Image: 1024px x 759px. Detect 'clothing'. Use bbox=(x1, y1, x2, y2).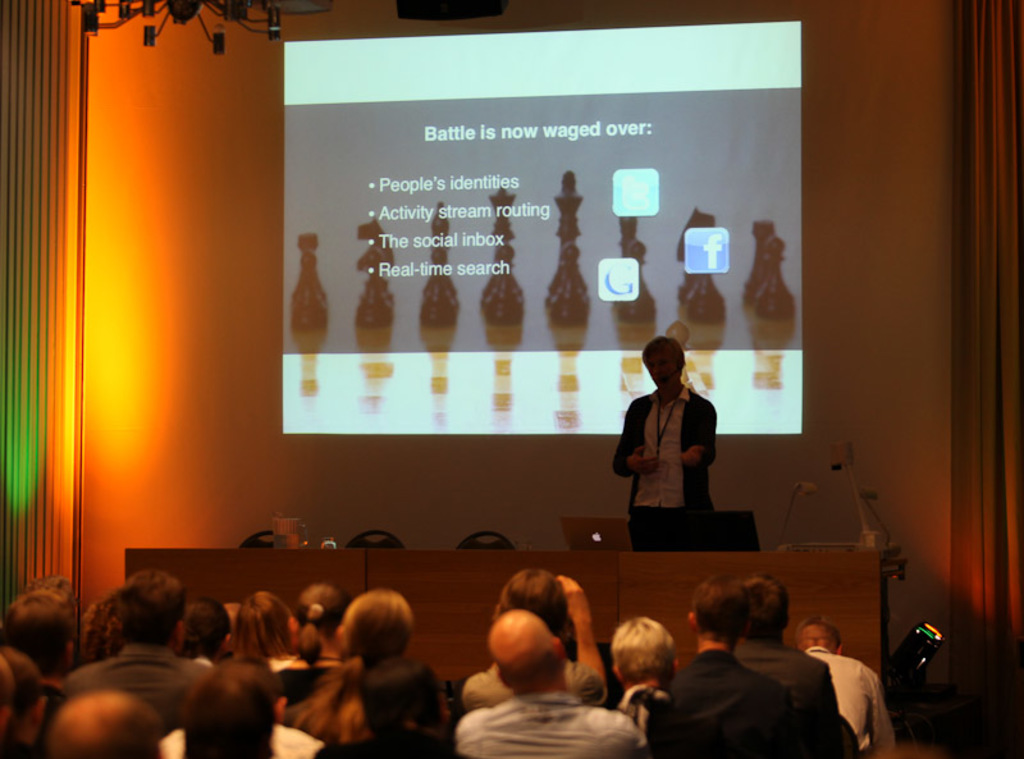
bbox=(308, 722, 456, 758).
